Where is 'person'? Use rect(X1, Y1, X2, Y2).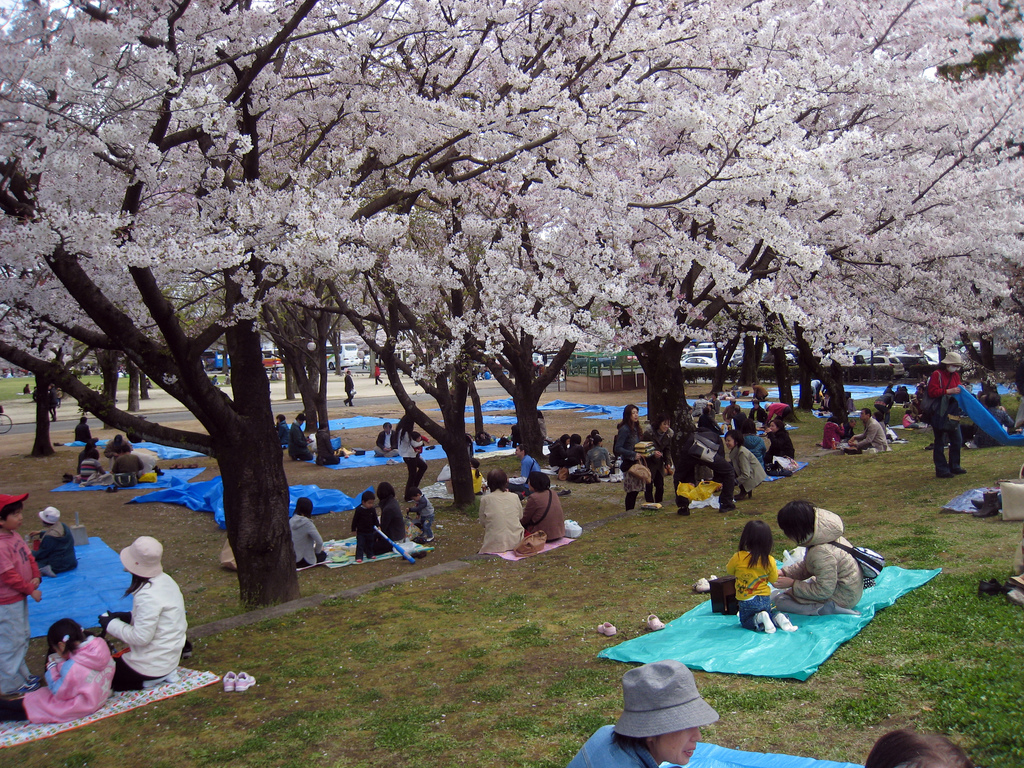
rect(555, 651, 720, 767).
